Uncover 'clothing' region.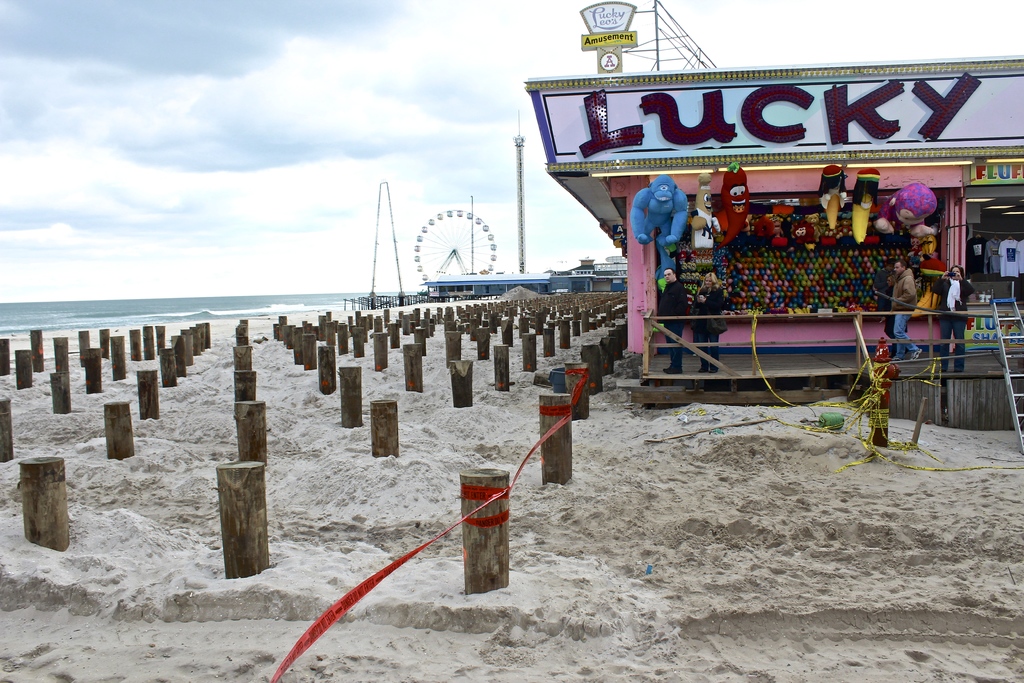
Uncovered: <region>890, 265, 917, 303</region>.
